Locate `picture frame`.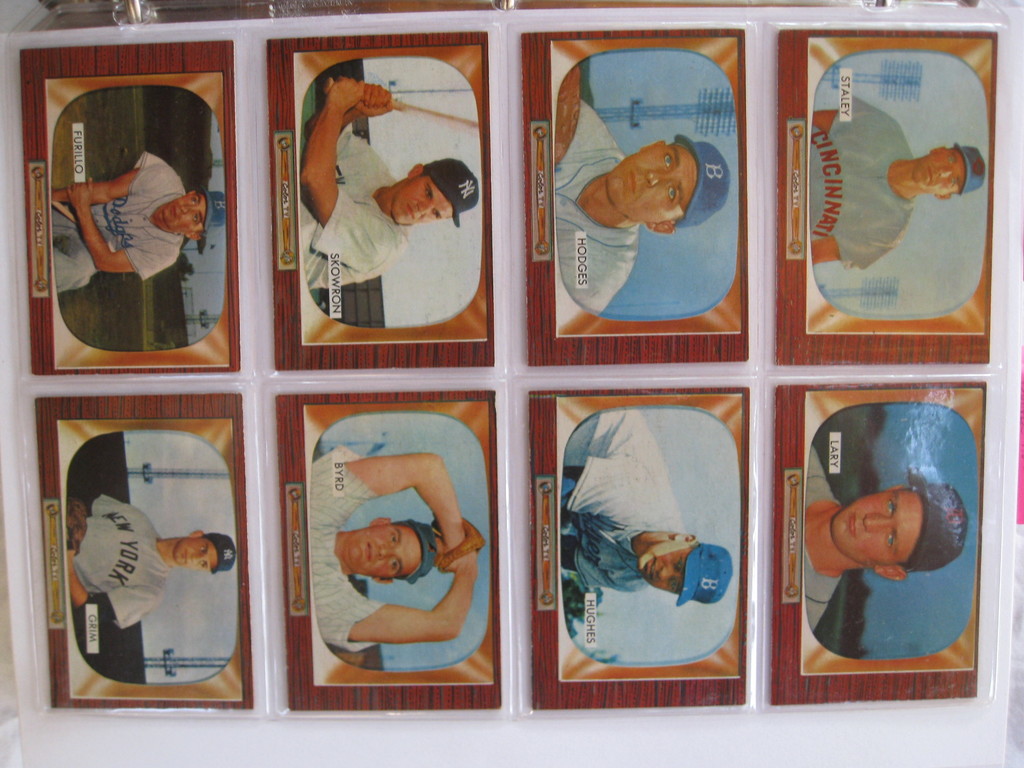
Bounding box: pyautogui.locateOnScreen(773, 29, 998, 362).
